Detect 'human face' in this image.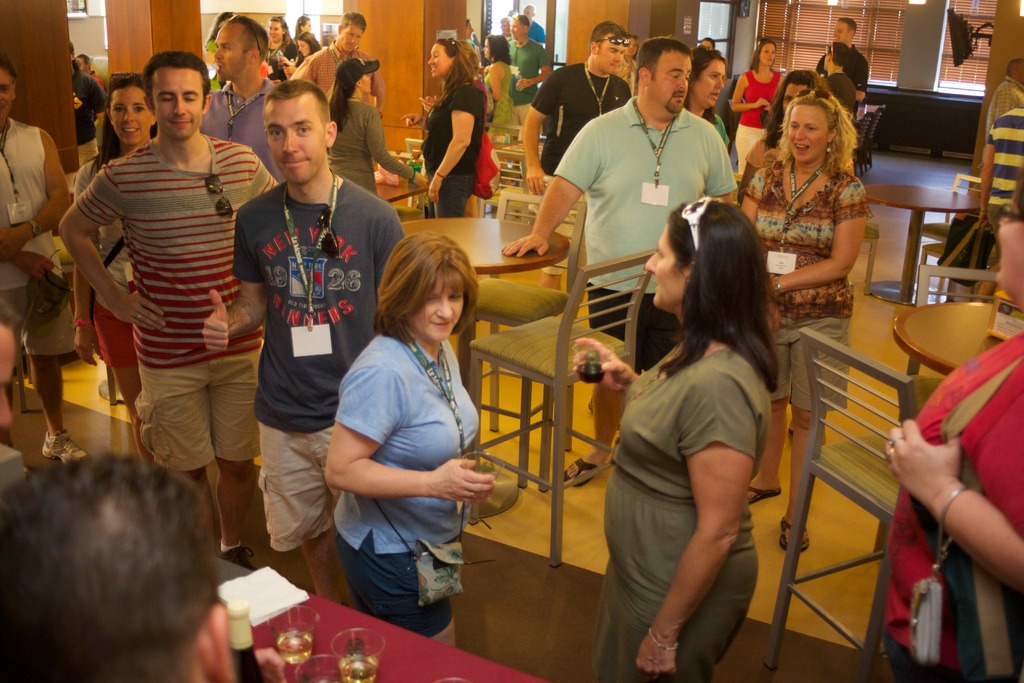
Detection: locate(833, 21, 854, 44).
